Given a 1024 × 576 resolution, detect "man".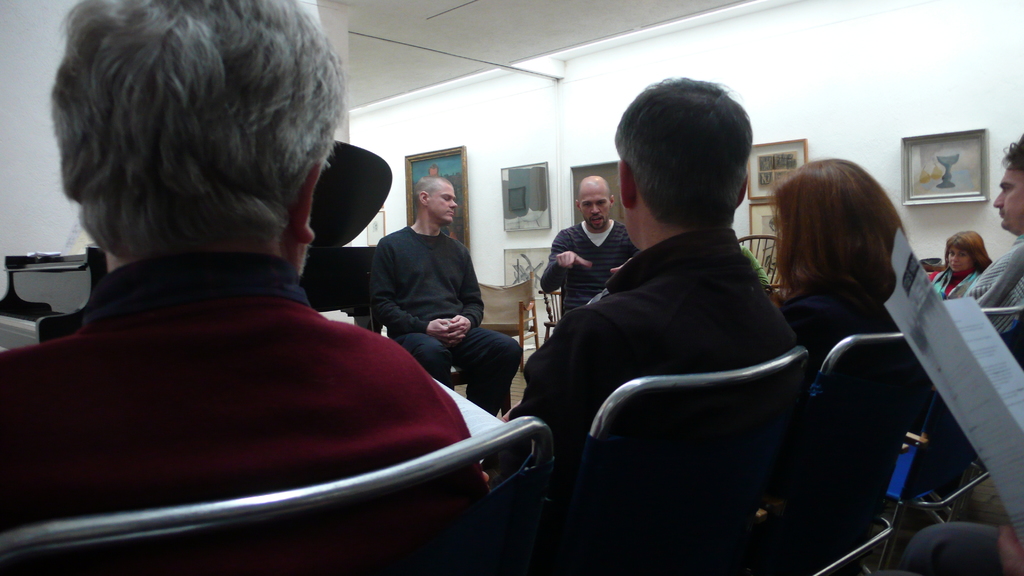
detection(518, 87, 836, 495).
